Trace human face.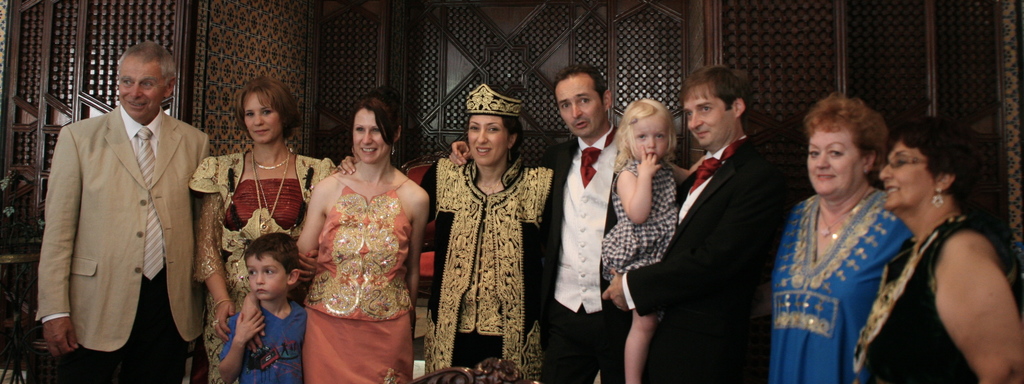
Traced to box=[879, 143, 936, 209].
